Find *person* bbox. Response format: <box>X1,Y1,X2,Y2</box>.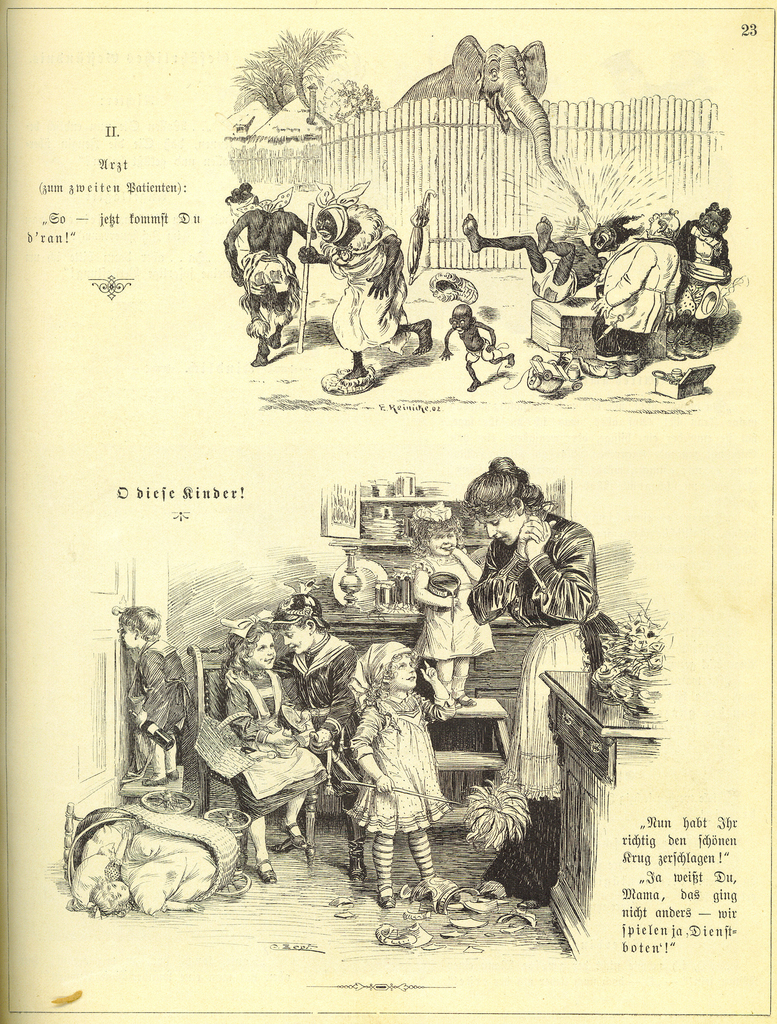
<box>662,202,730,326</box>.
